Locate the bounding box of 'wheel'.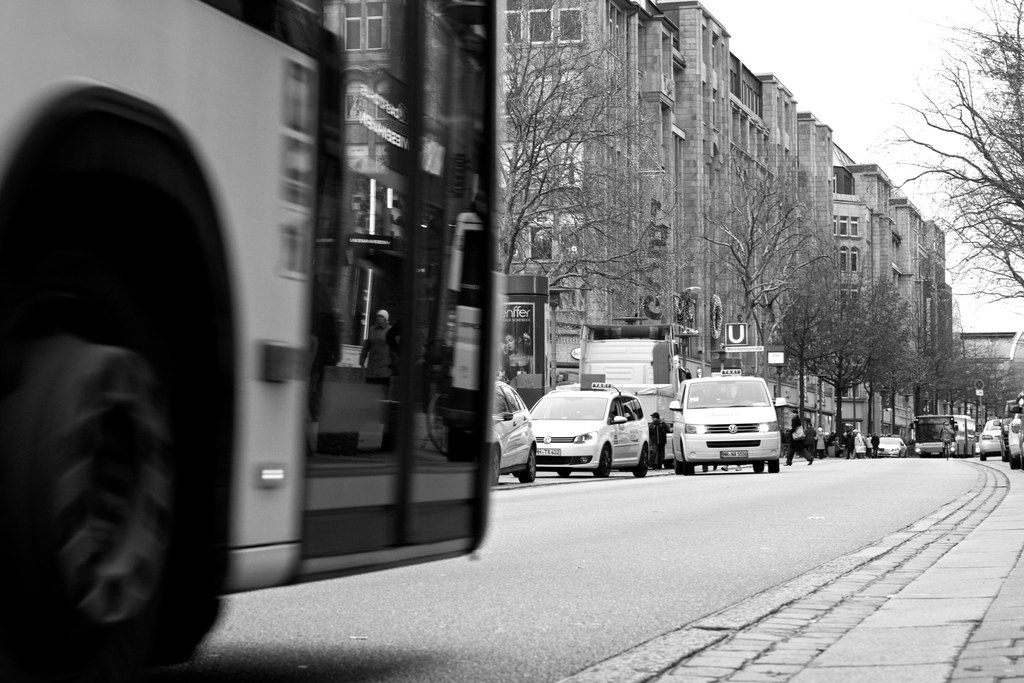
Bounding box: (left=0, top=161, right=219, bottom=682).
